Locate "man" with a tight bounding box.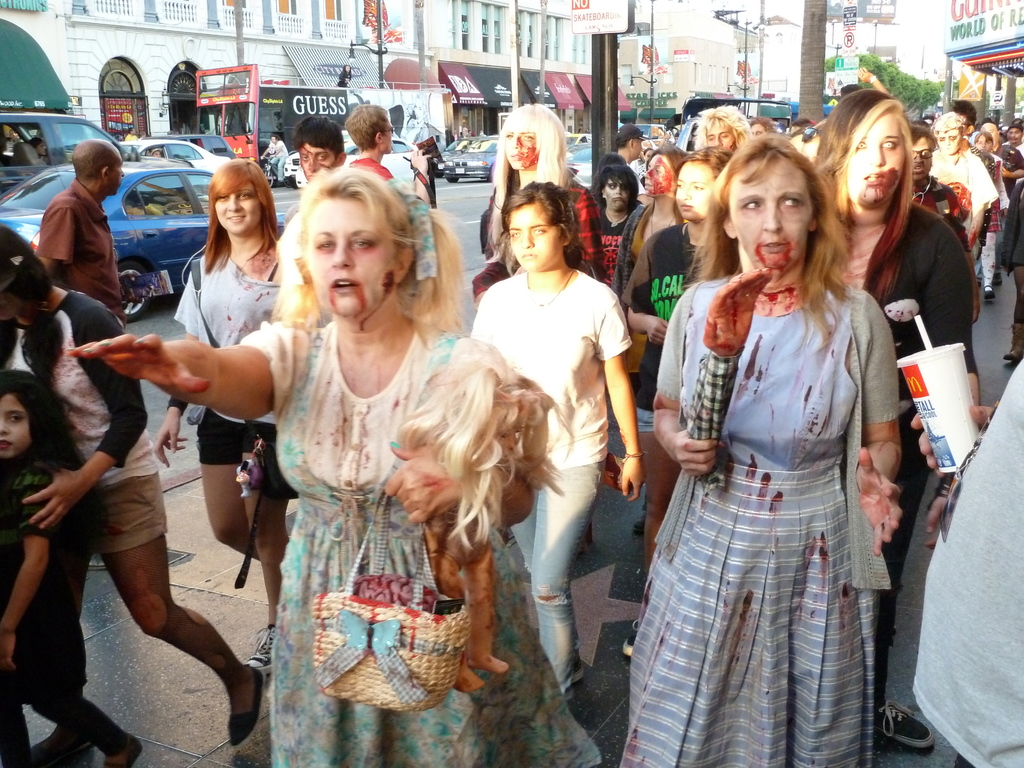
crop(278, 116, 353, 216).
